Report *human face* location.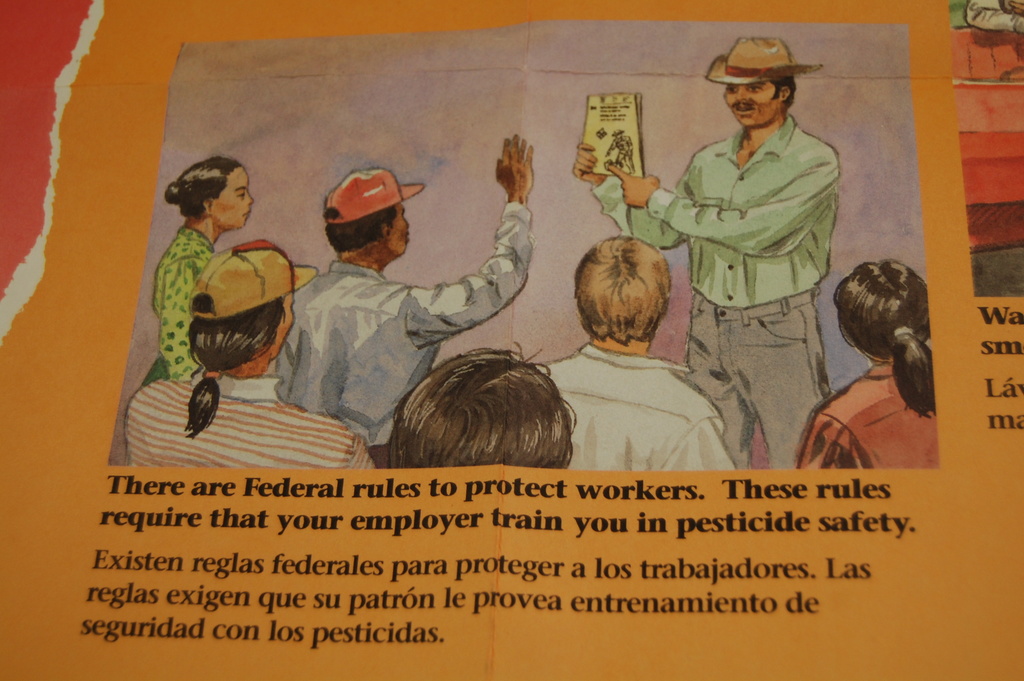
Report: l=207, t=165, r=252, b=231.
